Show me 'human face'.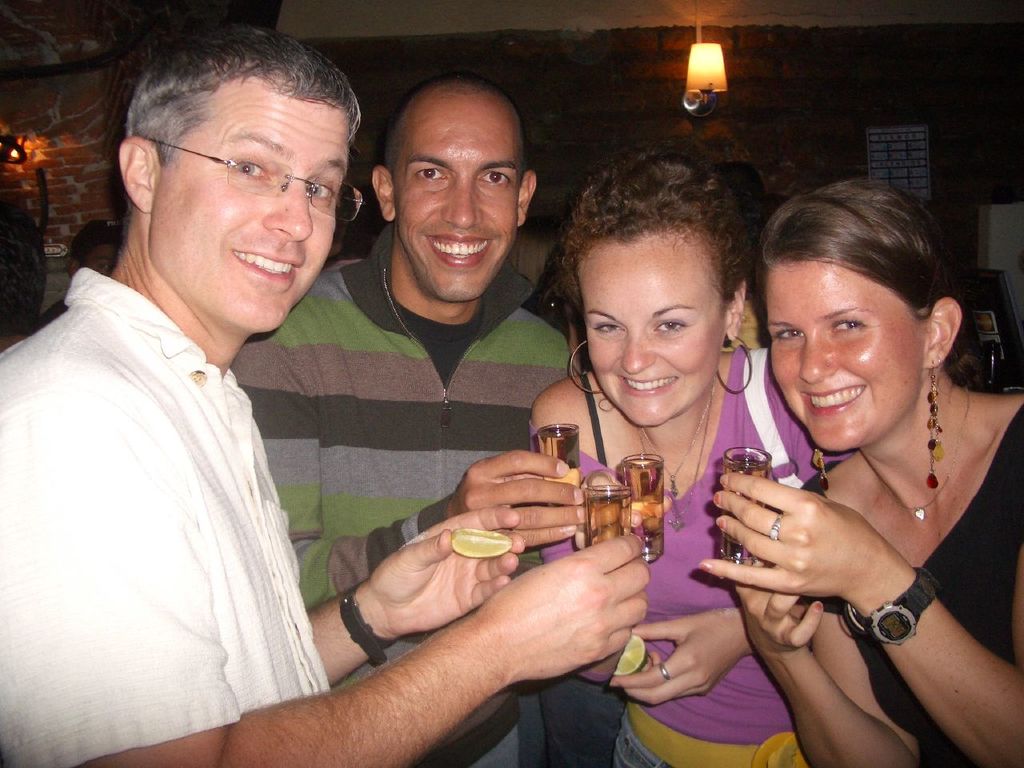
'human face' is here: (x1=390, y1=110, x2=518, y2=310).
